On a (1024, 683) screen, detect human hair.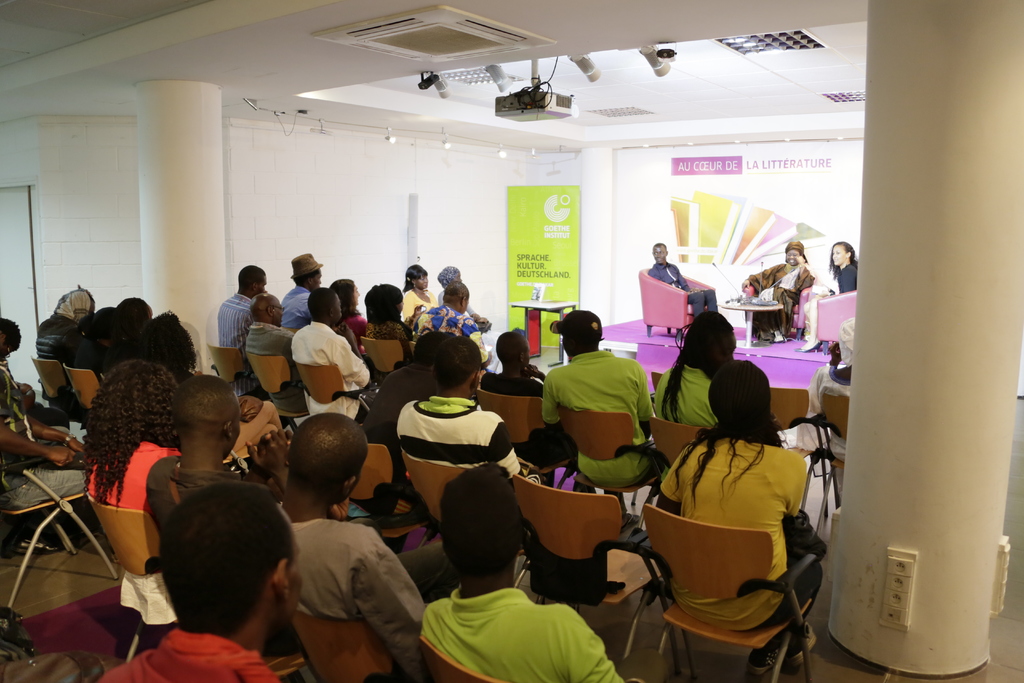
x1=77, y1=358, x2=184, y2=509.
